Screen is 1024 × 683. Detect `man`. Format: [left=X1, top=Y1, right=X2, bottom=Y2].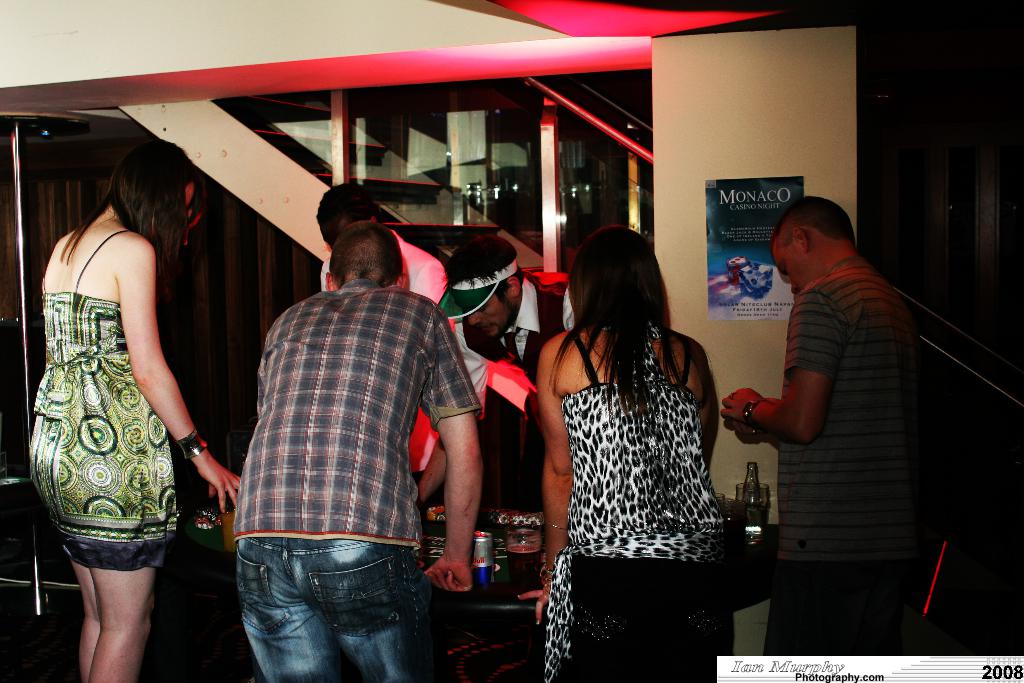
[left=714, top=191, right=915, bottom=654].
